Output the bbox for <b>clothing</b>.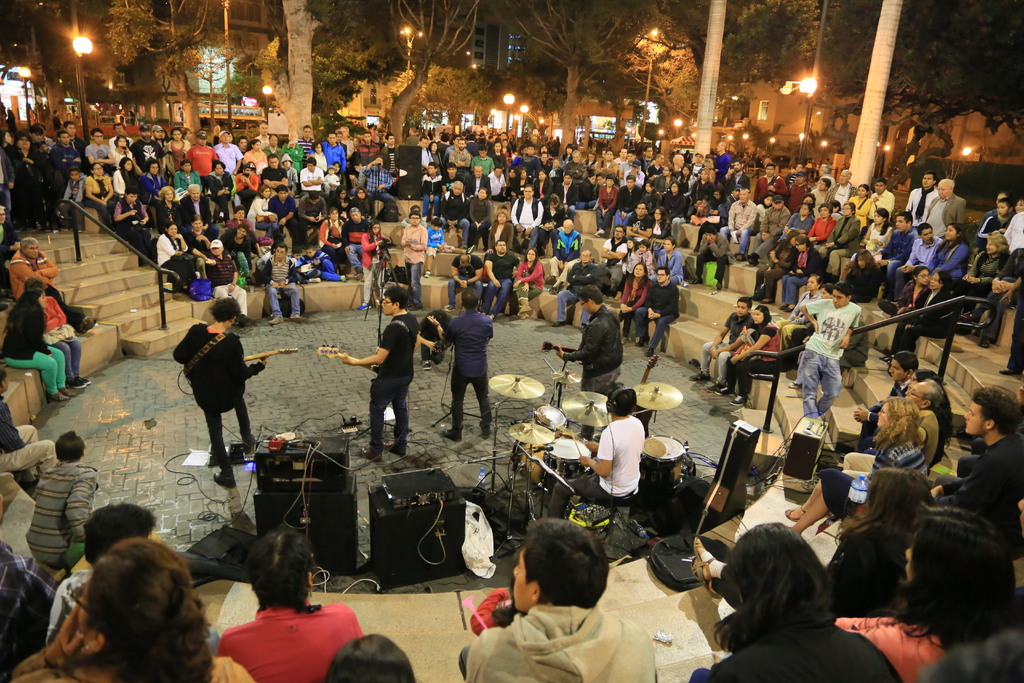
pyautogui.locateOnScreen(803, 299, 862, 412).
